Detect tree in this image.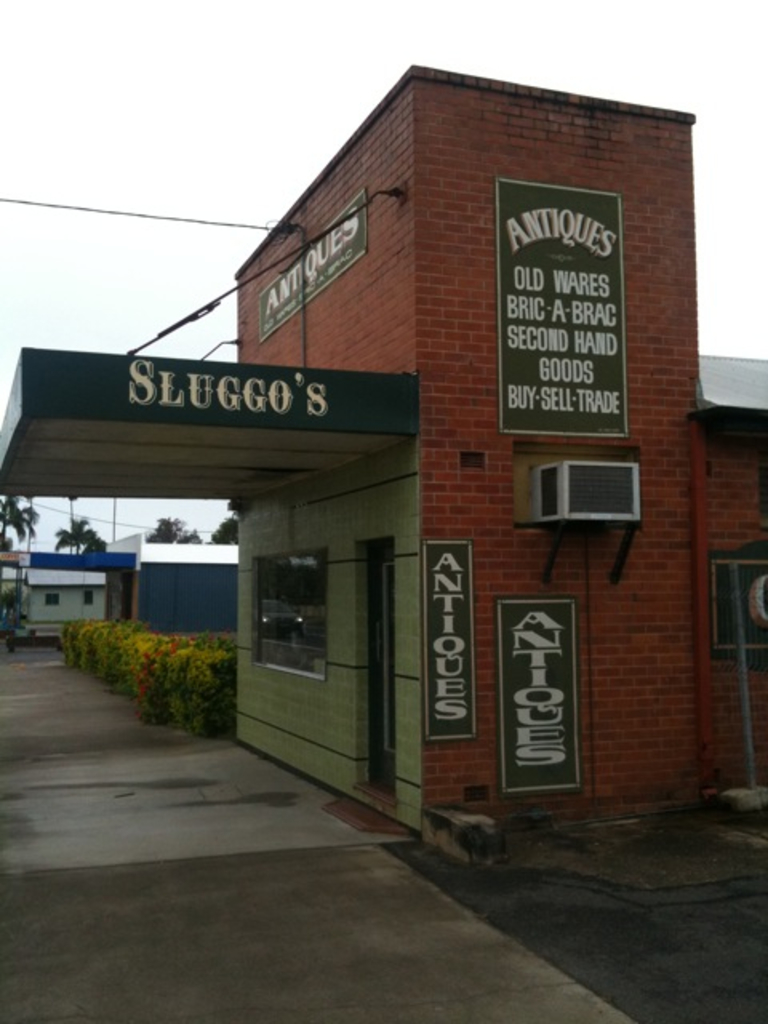
Detection: (210,514,238,546).
